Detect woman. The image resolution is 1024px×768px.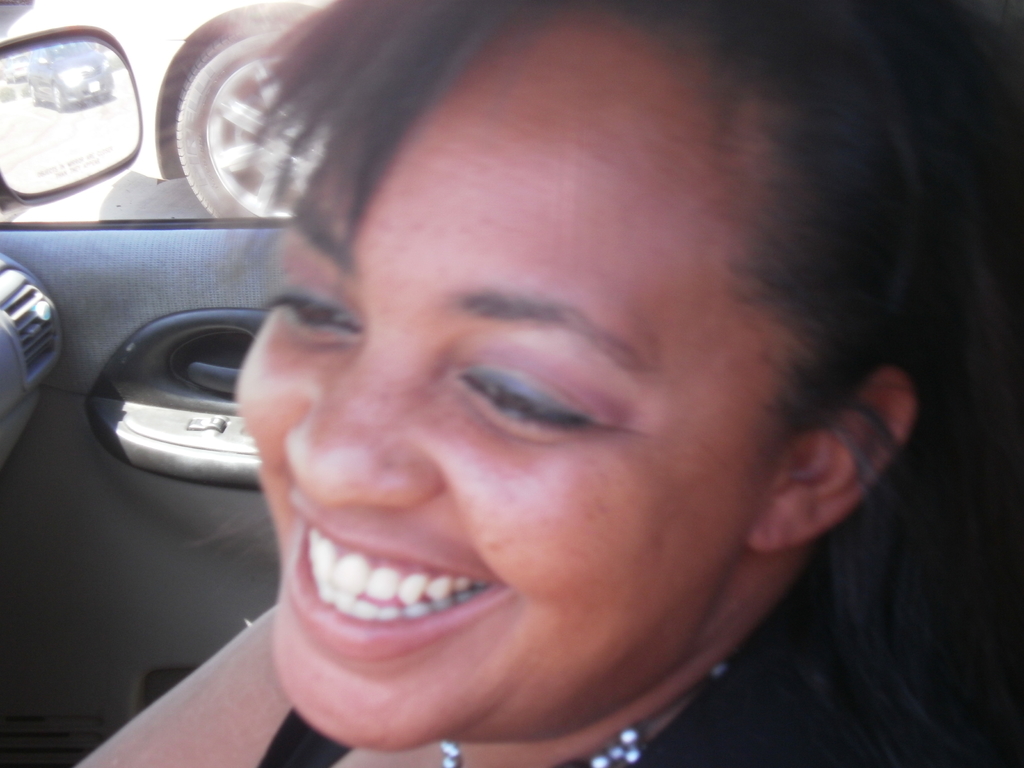
109 25 1011 767.
